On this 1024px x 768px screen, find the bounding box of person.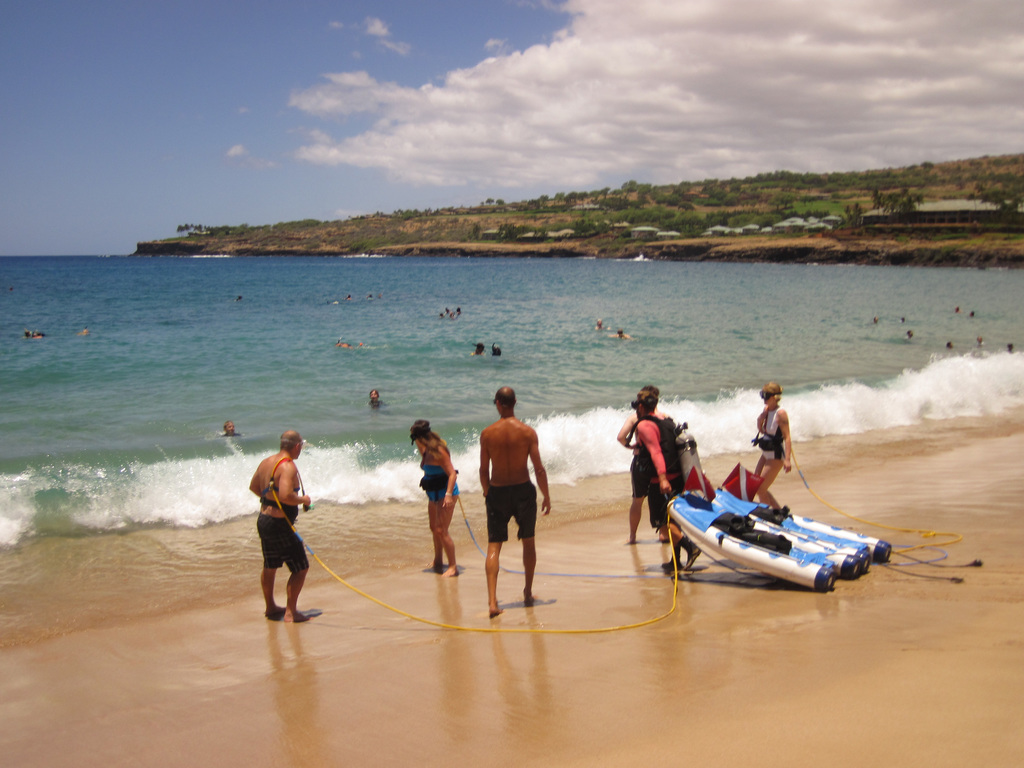
Bounding box: 243,433,312,636.
